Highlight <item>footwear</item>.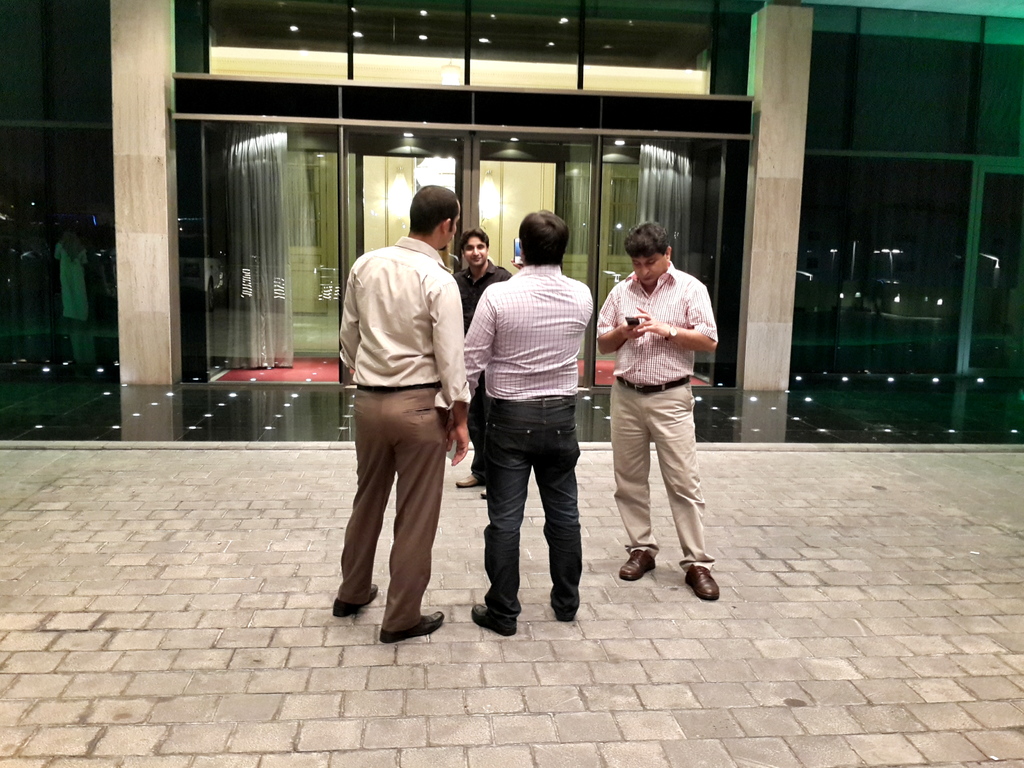
Highlighted region: bbox=[455, 477, 480, 487].
